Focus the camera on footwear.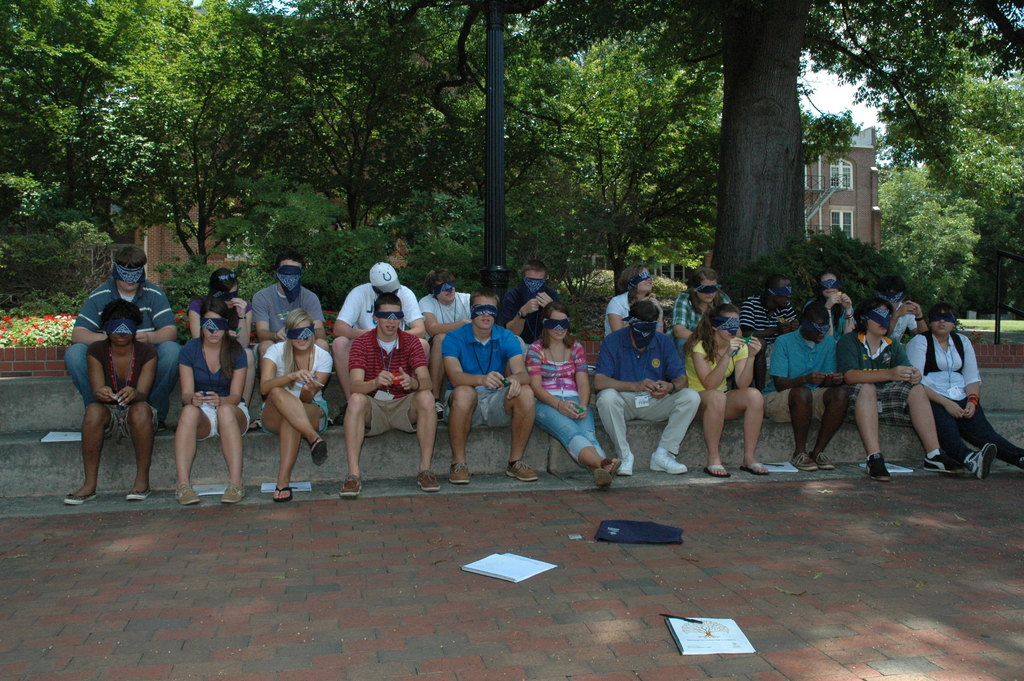
Focus region: {"left": 413, "top": 468, "right": 443, "bottom": 494}.
